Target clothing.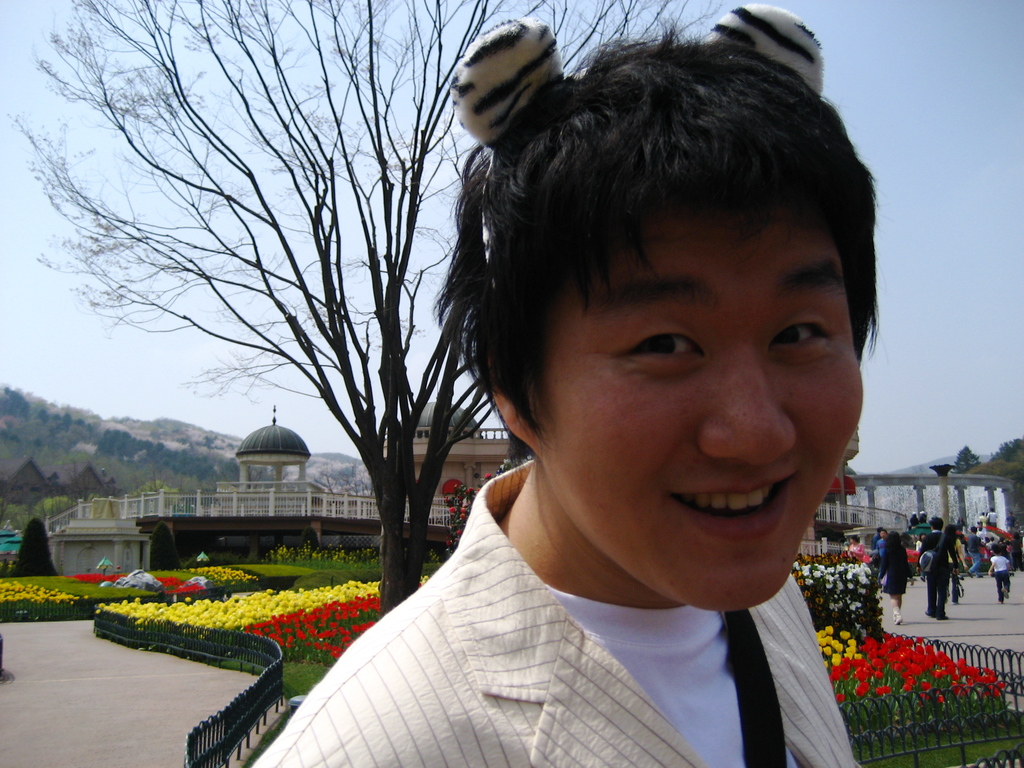
Target region: (x1=248, y1=457, x2=856, y2=767).
